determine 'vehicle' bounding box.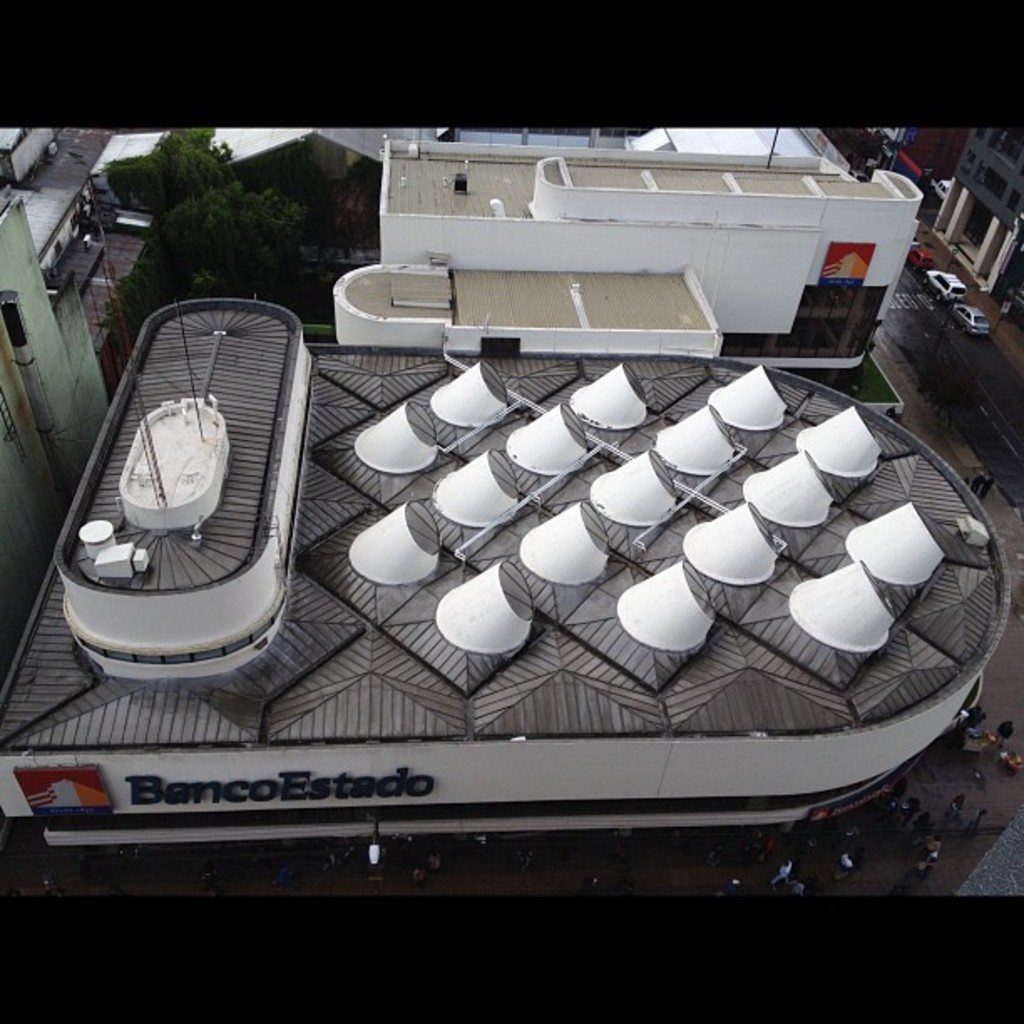
Determined: detection(954, 300, 991, 336).
